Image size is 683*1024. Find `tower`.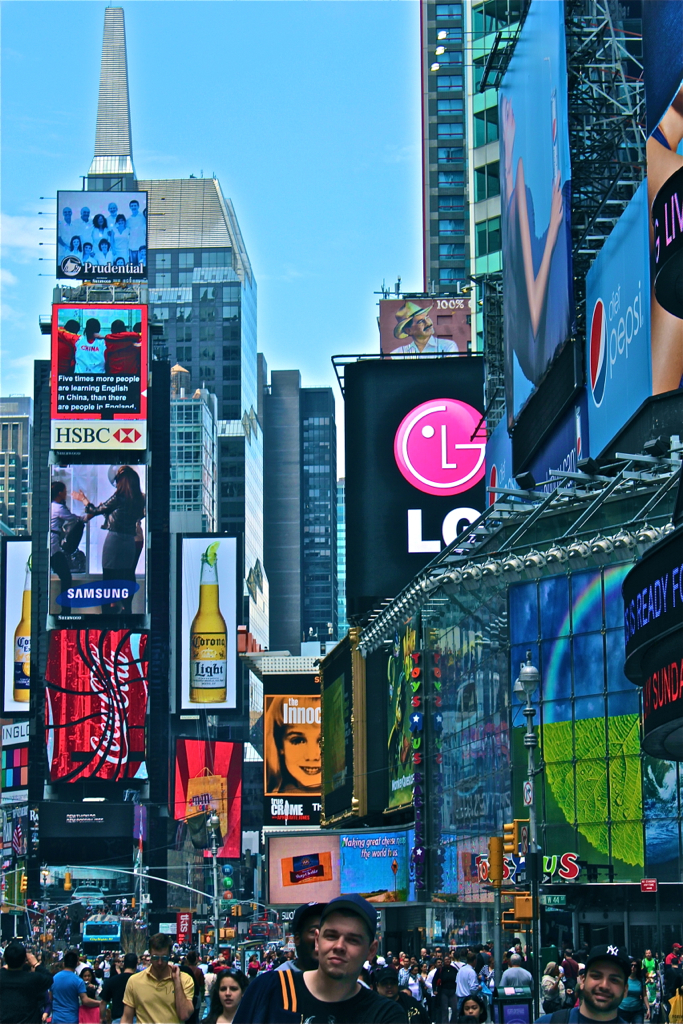
pyautogui.locateOnScreen(0, 0, 347, 945).
